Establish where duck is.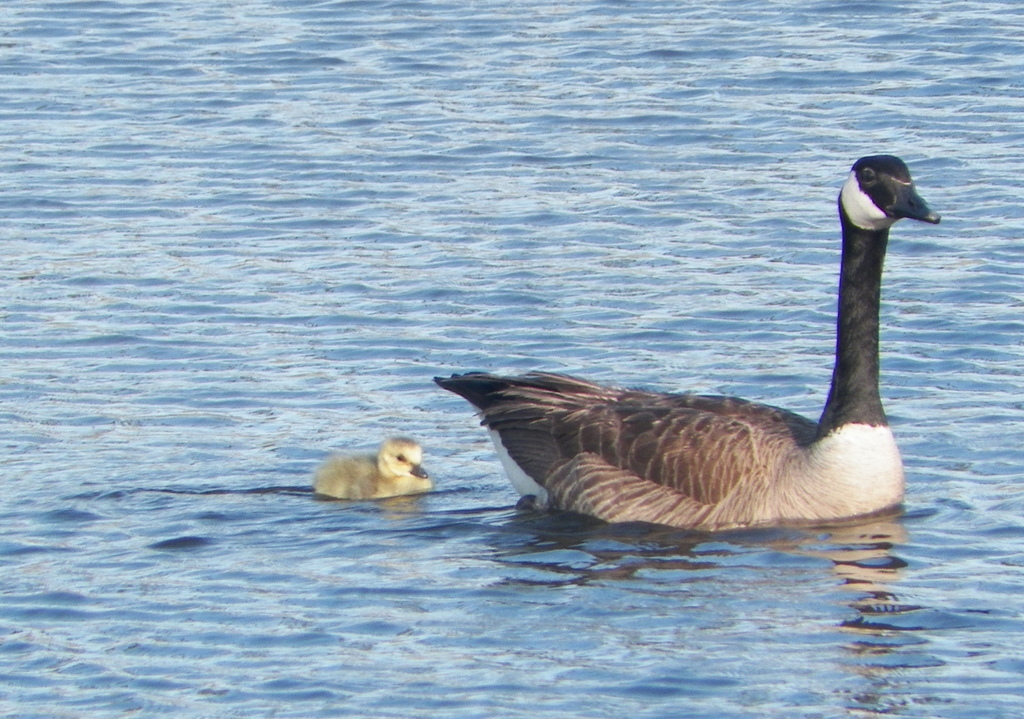
Established at [x1=310, y1=433, x2=428, y2=495].
